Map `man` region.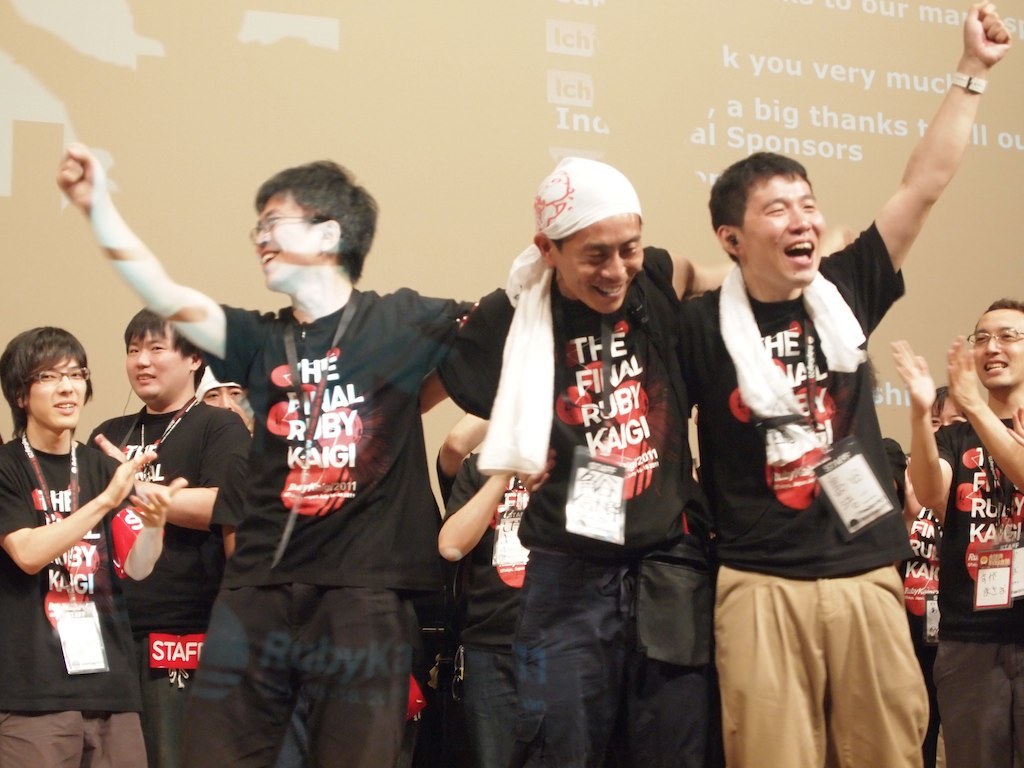
Mapped to [x1=38, y1=304, x2=246, y2=719].
